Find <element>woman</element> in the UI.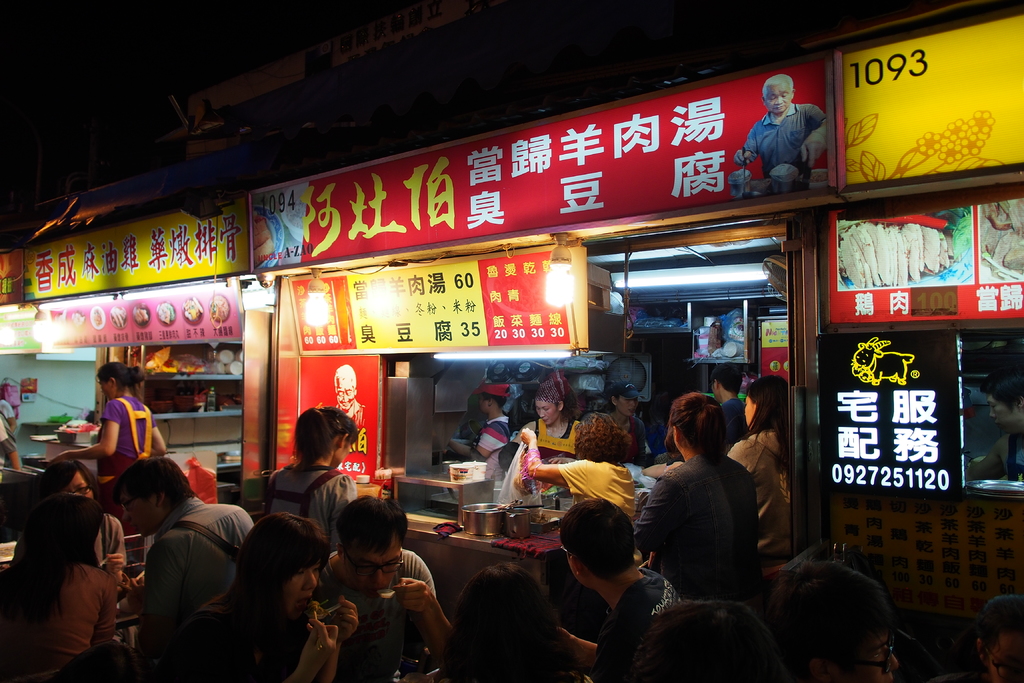
UI element at <region>440, 559, 594, 682</region>.
